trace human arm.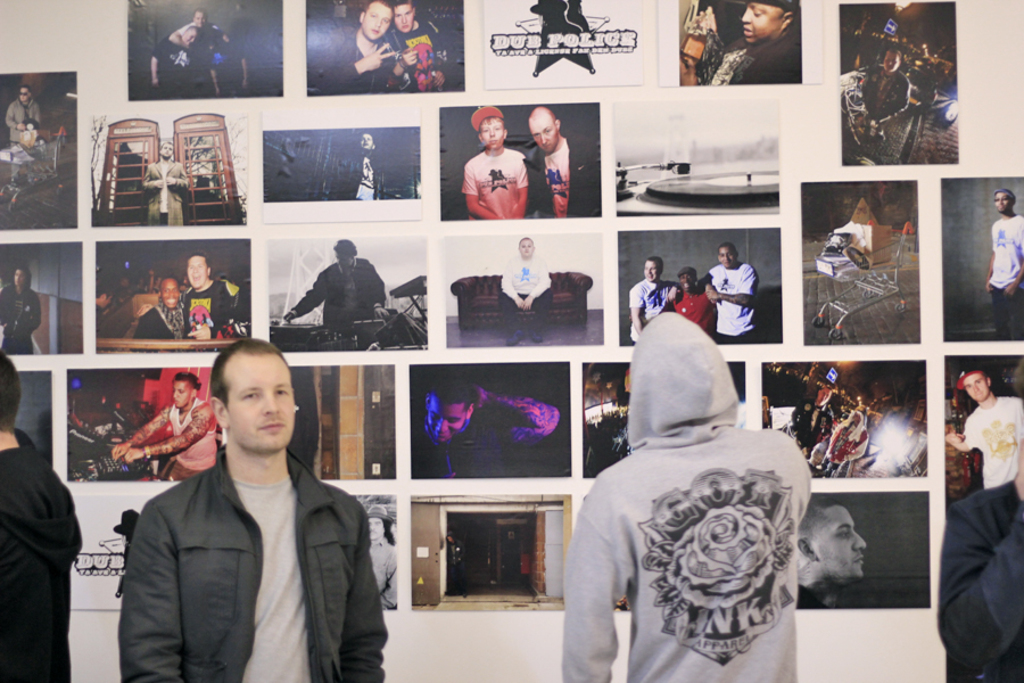
Traced to 269 272 323 328.
